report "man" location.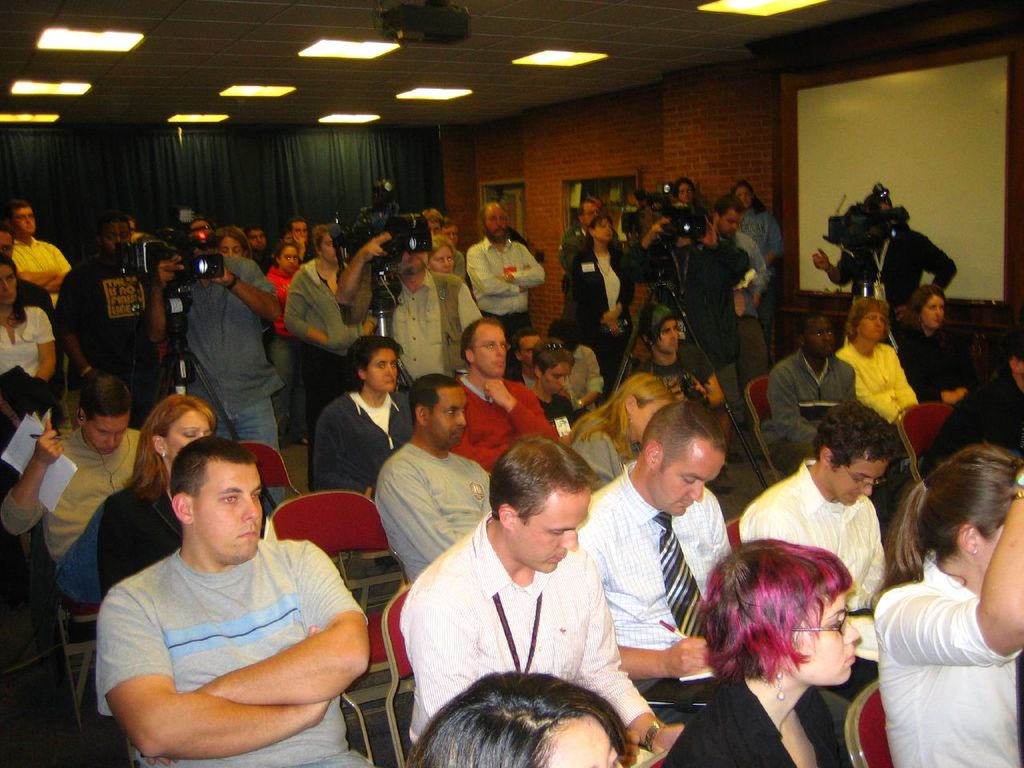
Report: <box>514,324,538,390</box>.
